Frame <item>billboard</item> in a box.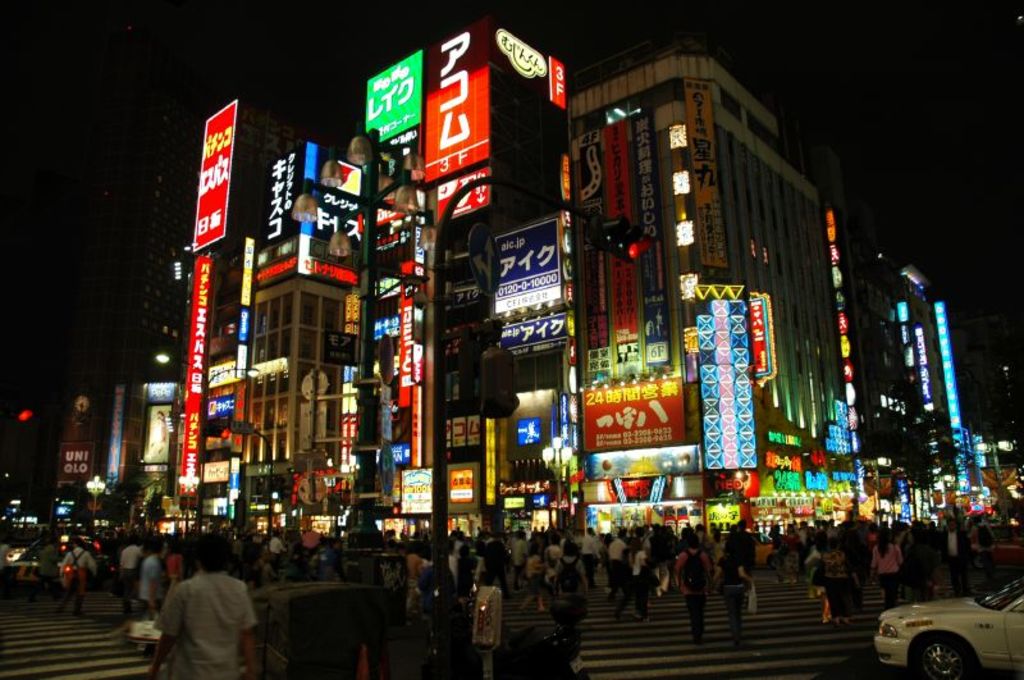
[x1=498, y1=215, x2=570, y2=355].
